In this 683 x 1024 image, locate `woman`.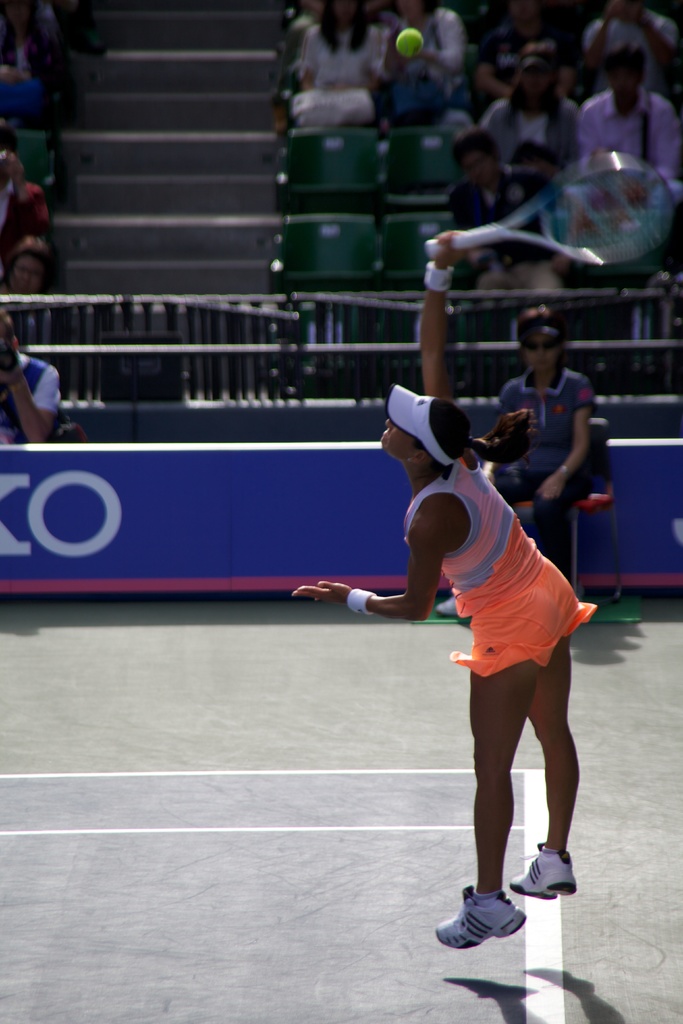
Bounding box: [left=432, top=300, right=605, bottom=619].
